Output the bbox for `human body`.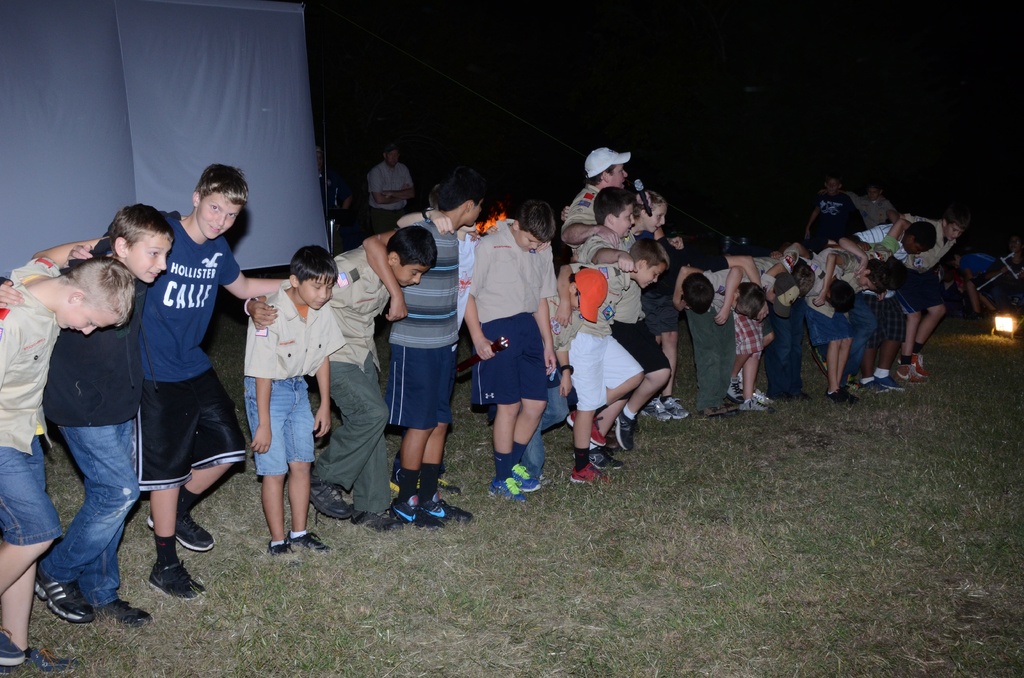
<region>642, 237, 691, 419</region>.
